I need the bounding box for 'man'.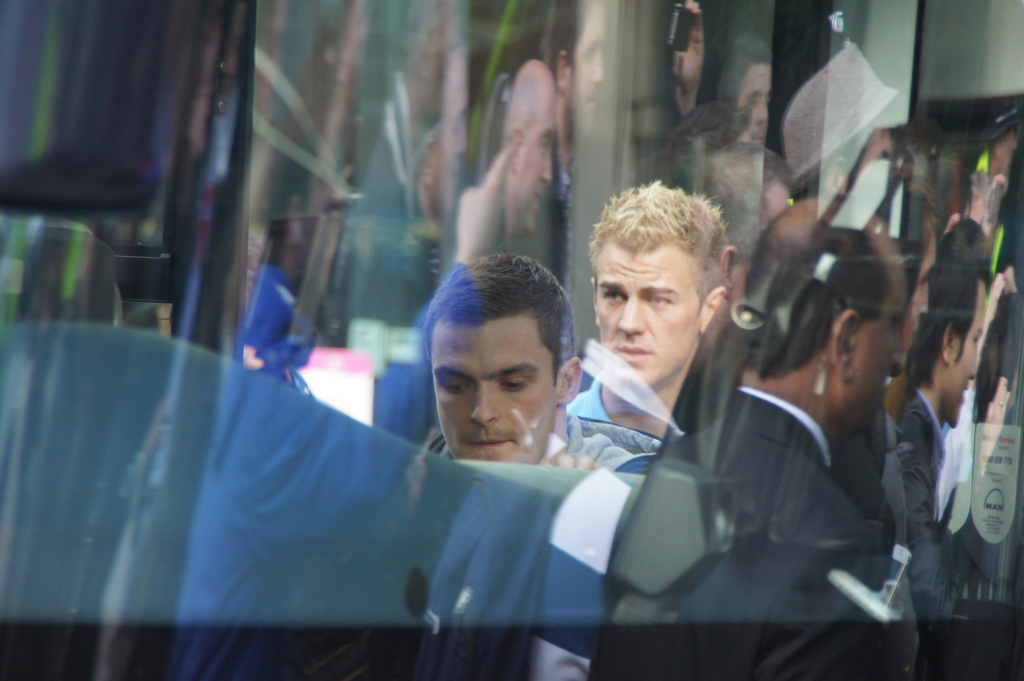
Here it is: bbox=[559, 166, 840, 486].
